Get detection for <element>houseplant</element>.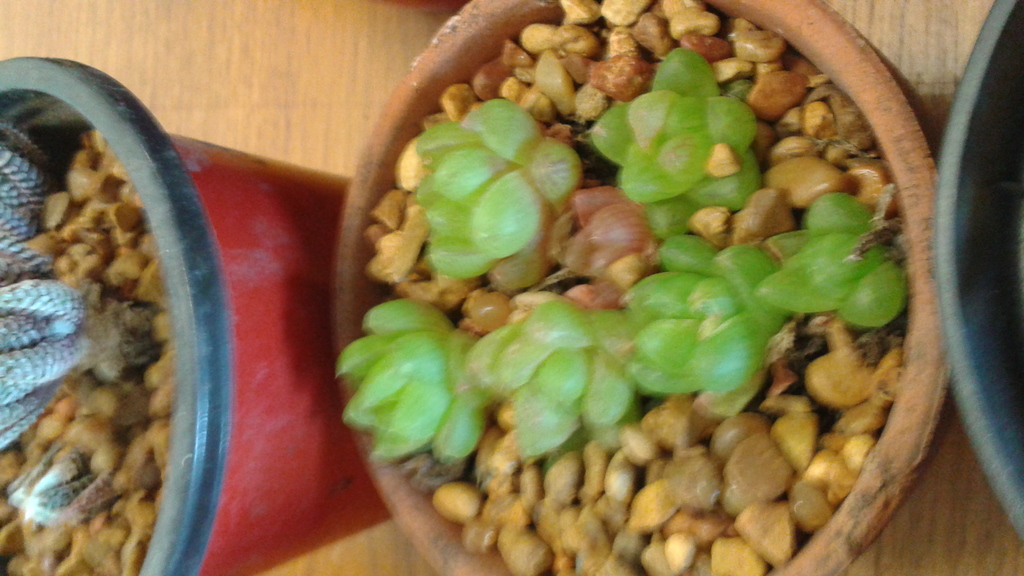
Detection: 333 0 942 575.
